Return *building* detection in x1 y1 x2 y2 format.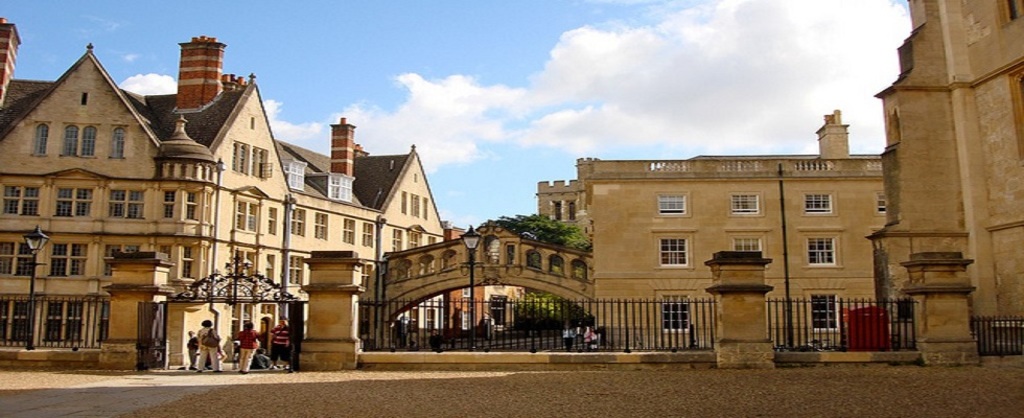
0 0 1023 370.
